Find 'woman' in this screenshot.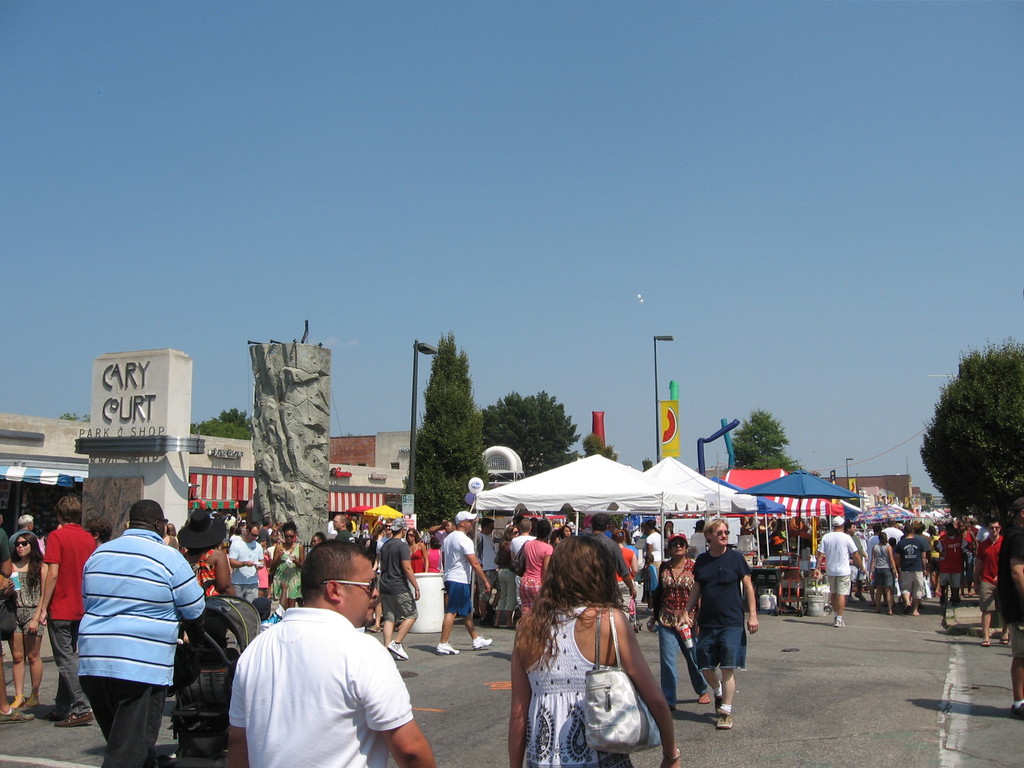
The bounding box for 'woman' is locate(504, 531, 675, 766).
